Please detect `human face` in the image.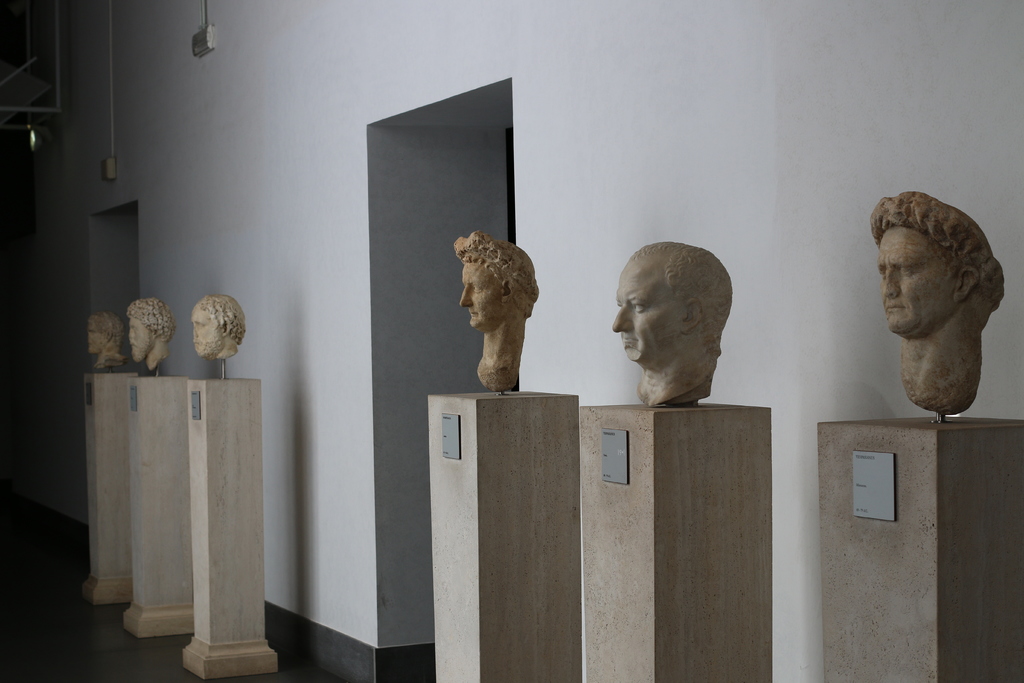
[x1=612, y1=265, x2=687, y2=366].
